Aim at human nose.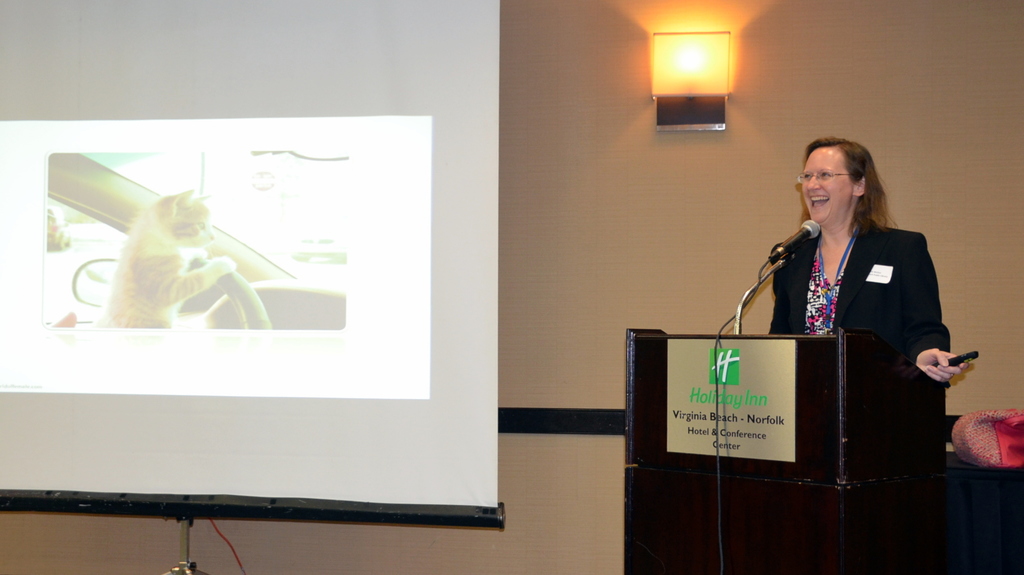
Aimed at box(804, 173, 822, 192).
